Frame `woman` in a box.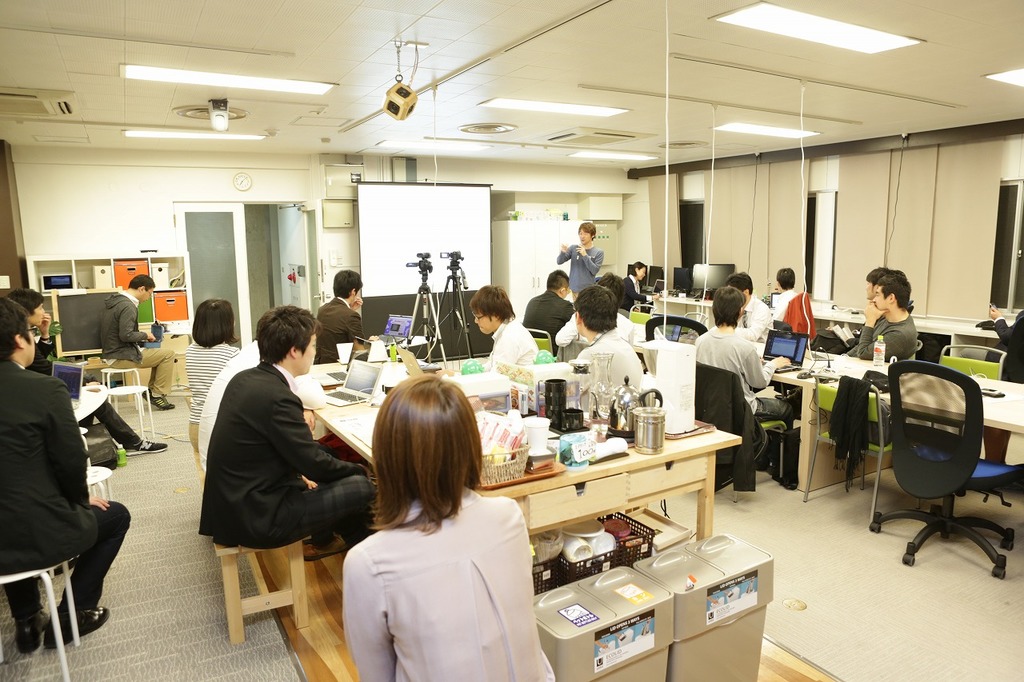
(337, 367, 565, 681).
